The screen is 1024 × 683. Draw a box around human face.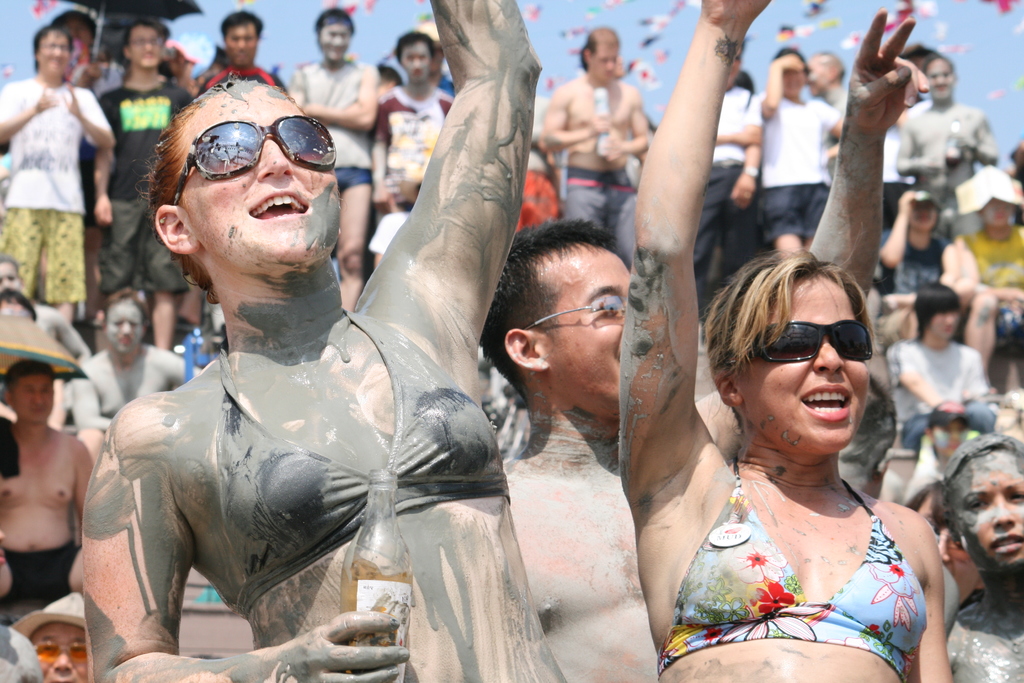
l=588, t=41, r=620, b=83.
